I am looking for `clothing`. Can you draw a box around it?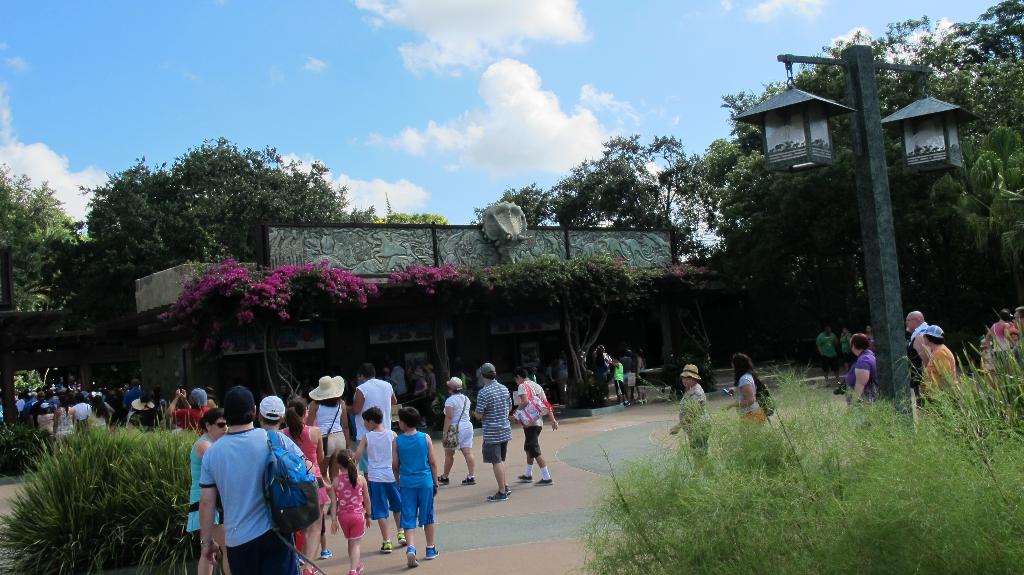
Sure, the bounding box is <bbox>1012, 339, 1023, 400</bbox>.
